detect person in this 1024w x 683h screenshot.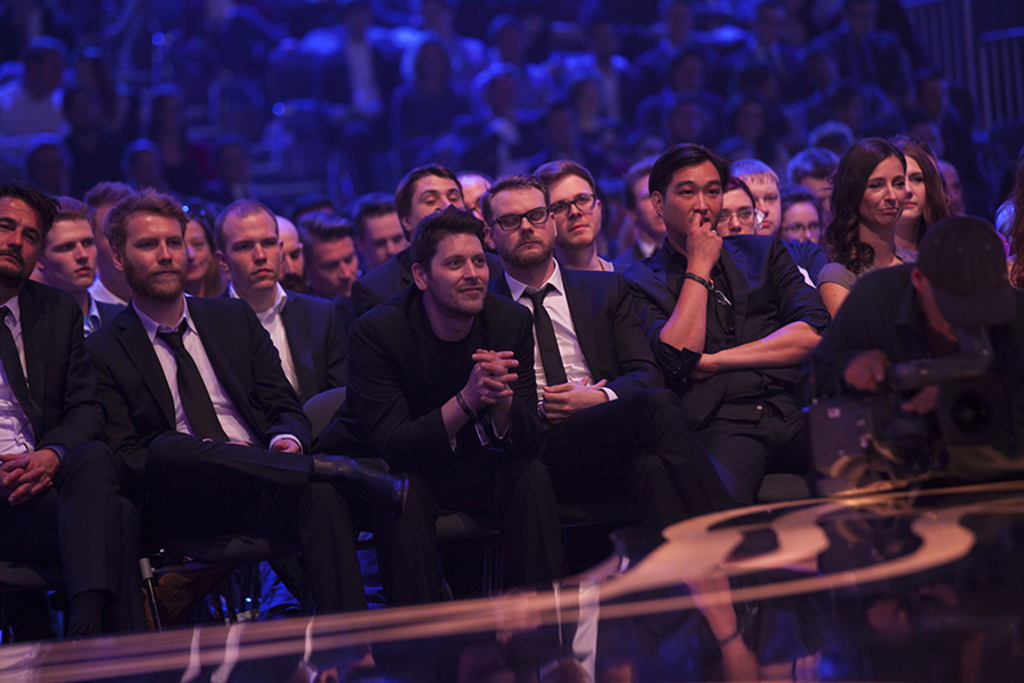
Detection: rect(25, 143, 68, 196).
